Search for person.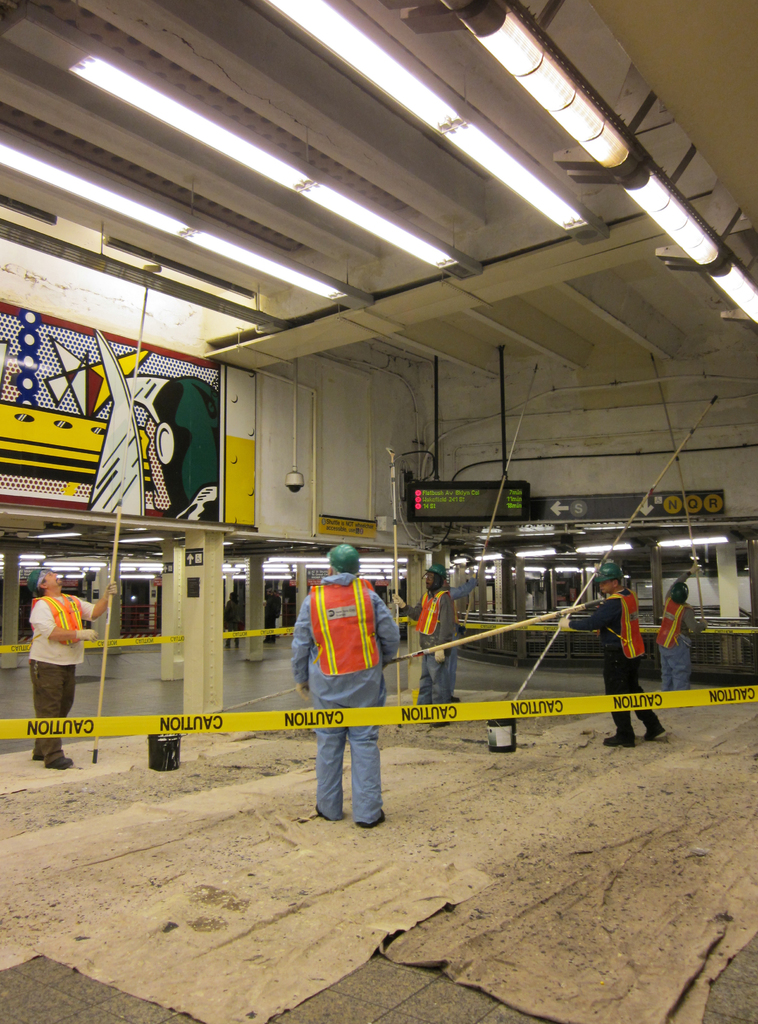
Found at 558:554:672:748.
